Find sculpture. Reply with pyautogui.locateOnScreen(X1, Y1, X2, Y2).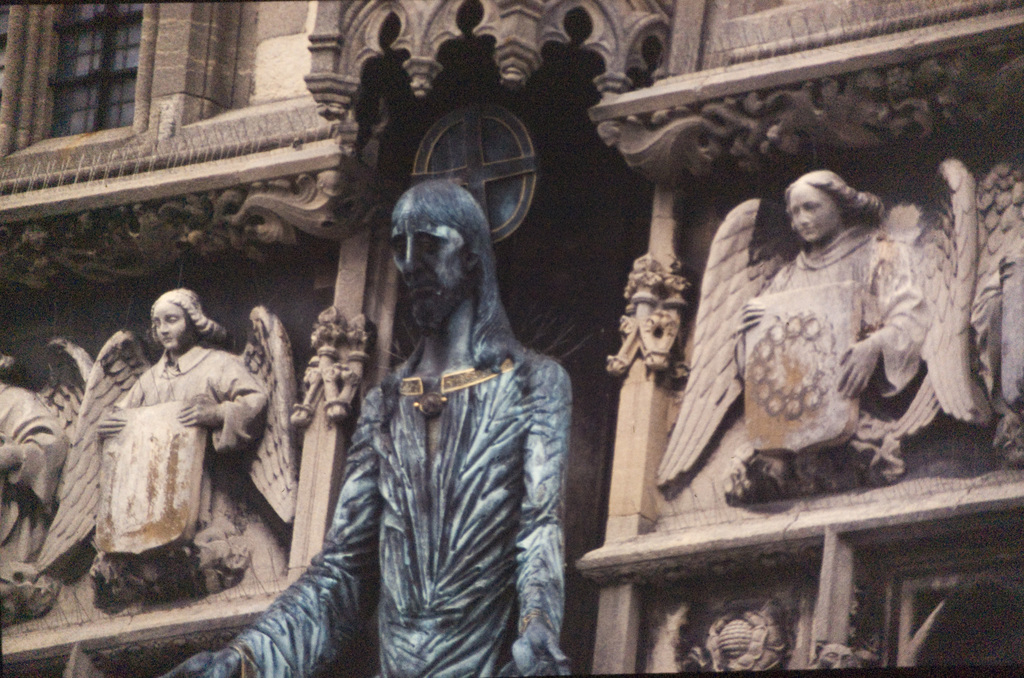
pyautogui.locateOnScreen(136, 162, 589, 677).
